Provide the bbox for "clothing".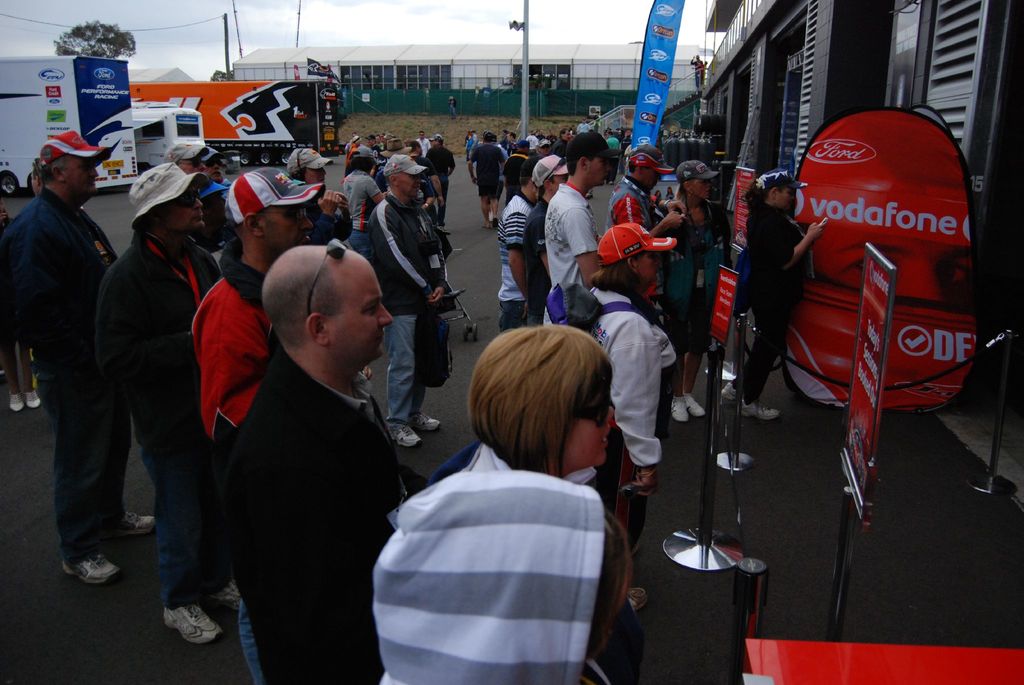
select_region(666, 191, 673, 201).
